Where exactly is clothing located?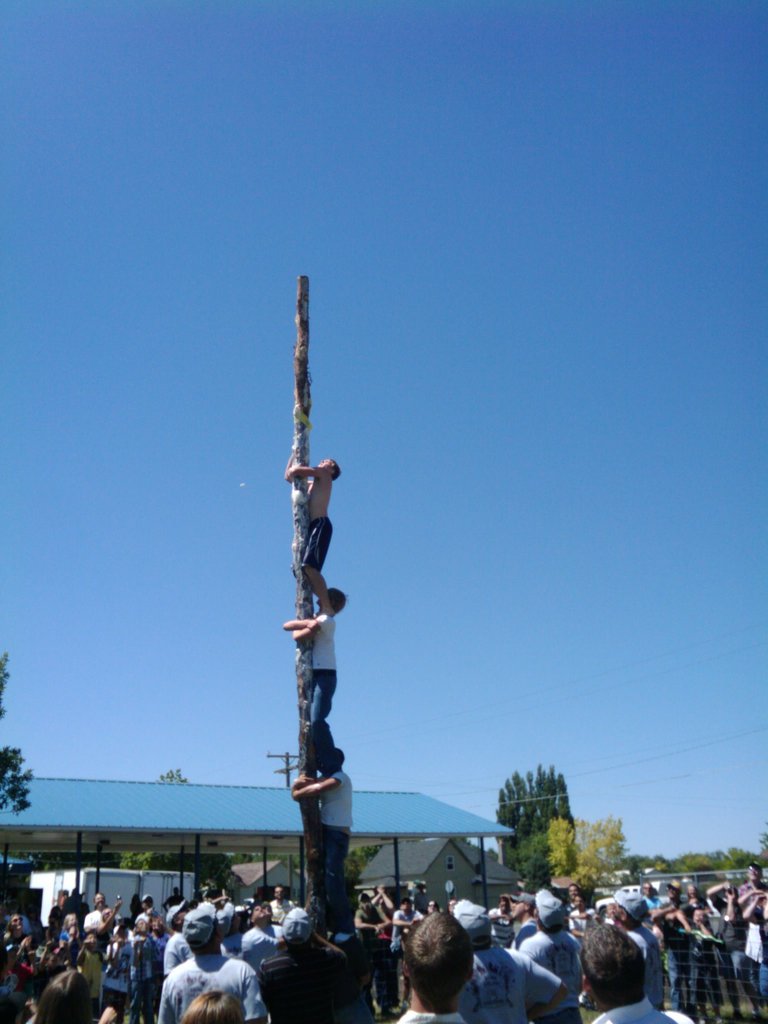
Its bounding box is {"left": 296, "top": 509, "right": 334, "bottom": 573}.
